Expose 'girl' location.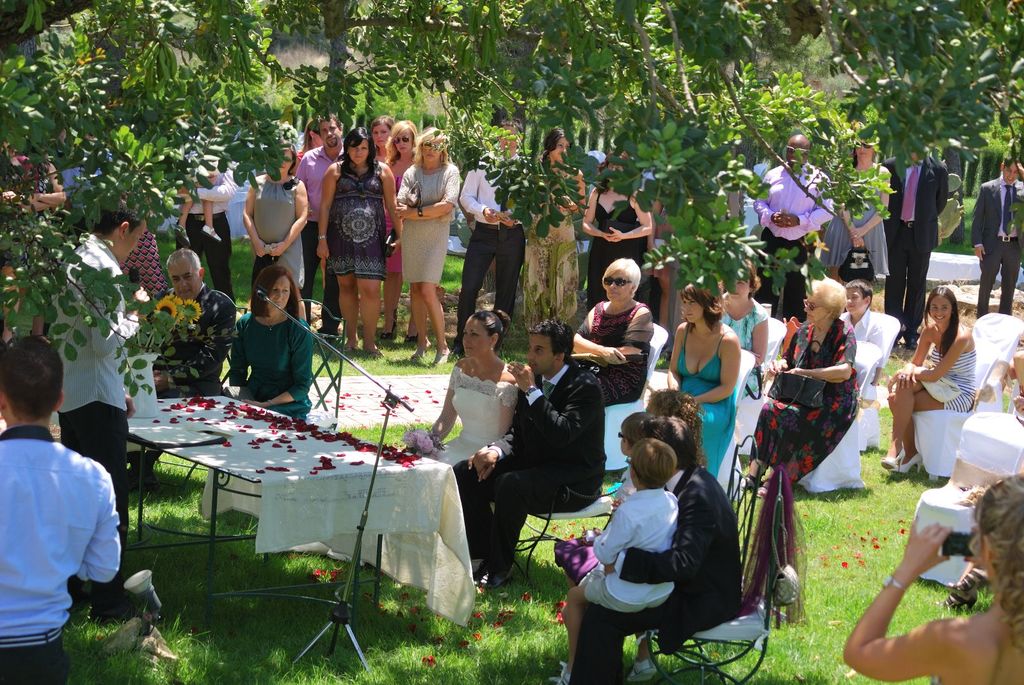
Exposed at select_region(524, 123, 588, 330).
